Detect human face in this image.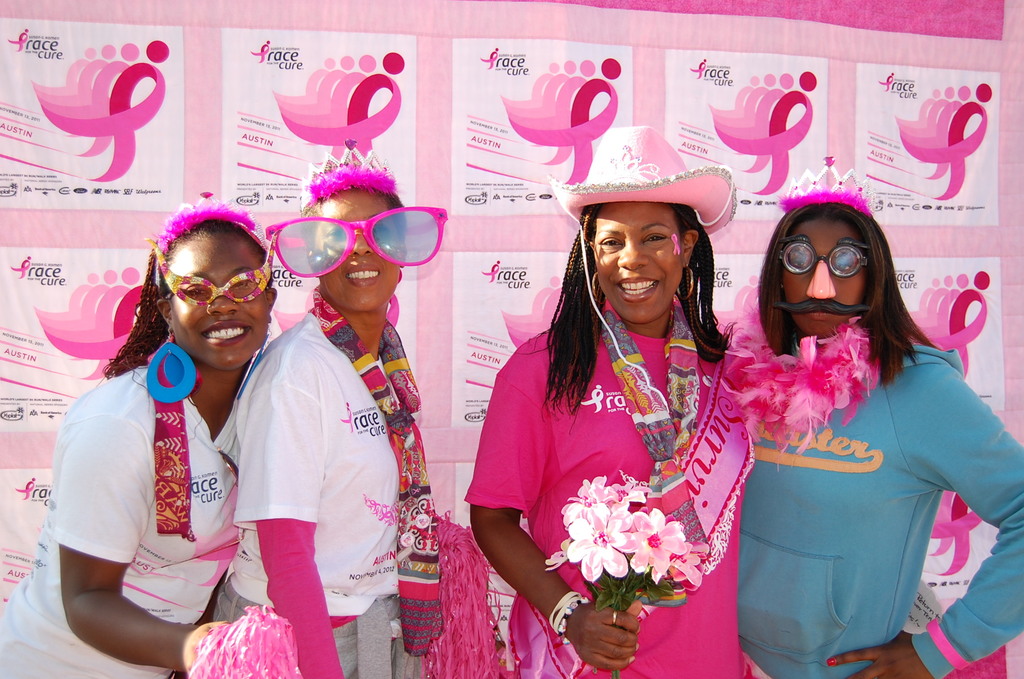
Detection: locate(173, 238, 263, 364).
